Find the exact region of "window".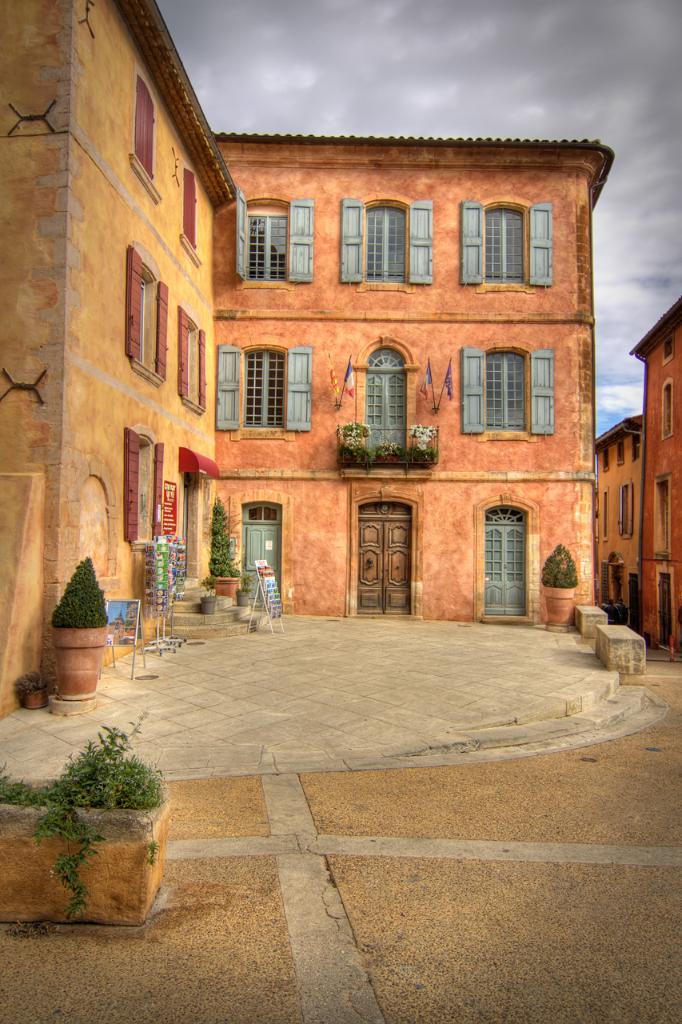
Exact region: bbox=[654, 475, 668, 556].
